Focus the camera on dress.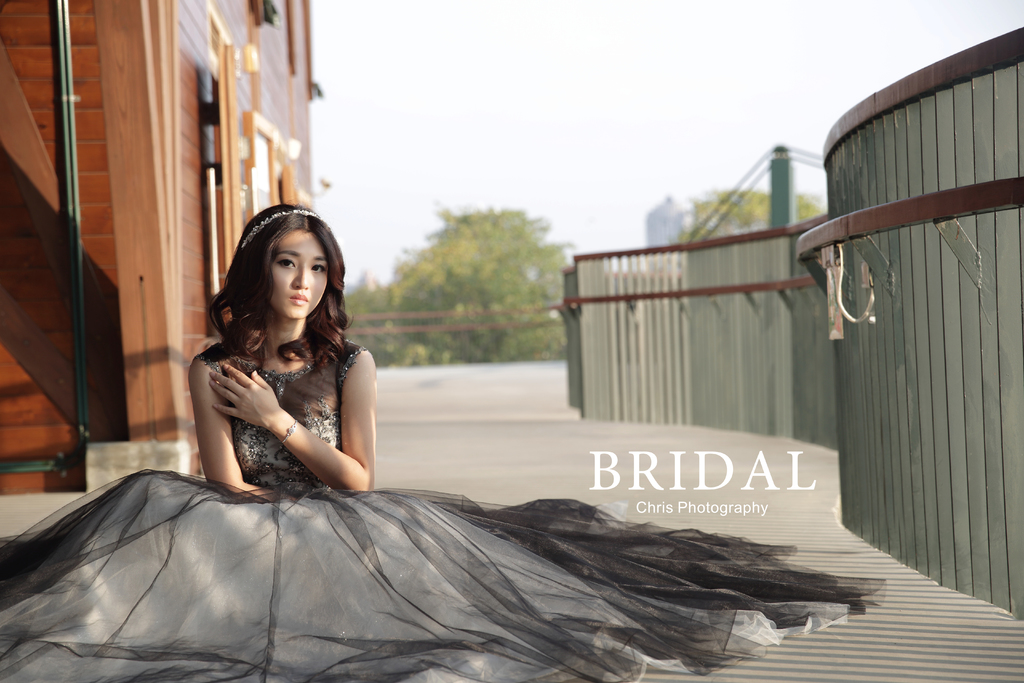
Focus region: bbox=(0, 340, 885, 682).
